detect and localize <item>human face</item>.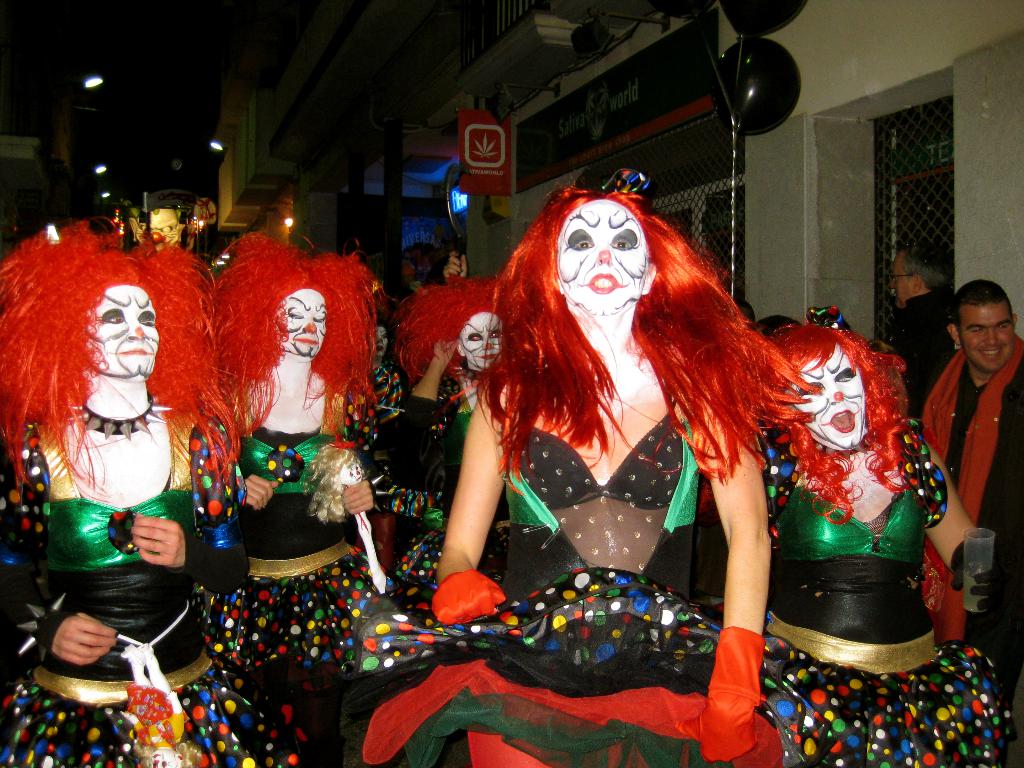
Localized at [457,308,506,374].
